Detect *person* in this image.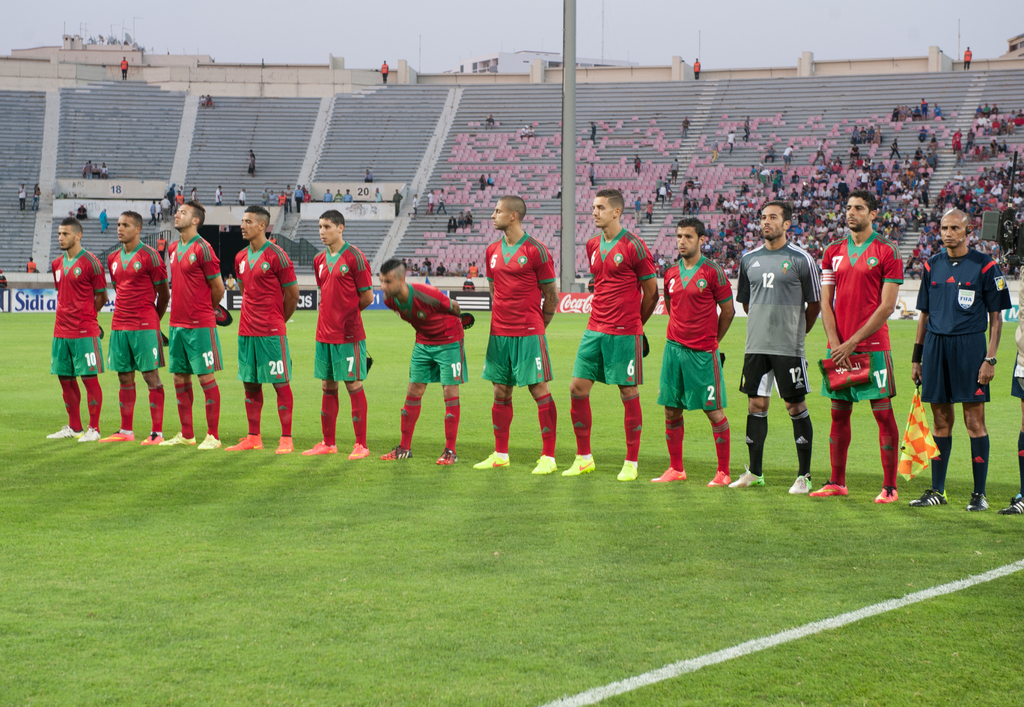
Detection: Rect(17, 179, 30, 212).
